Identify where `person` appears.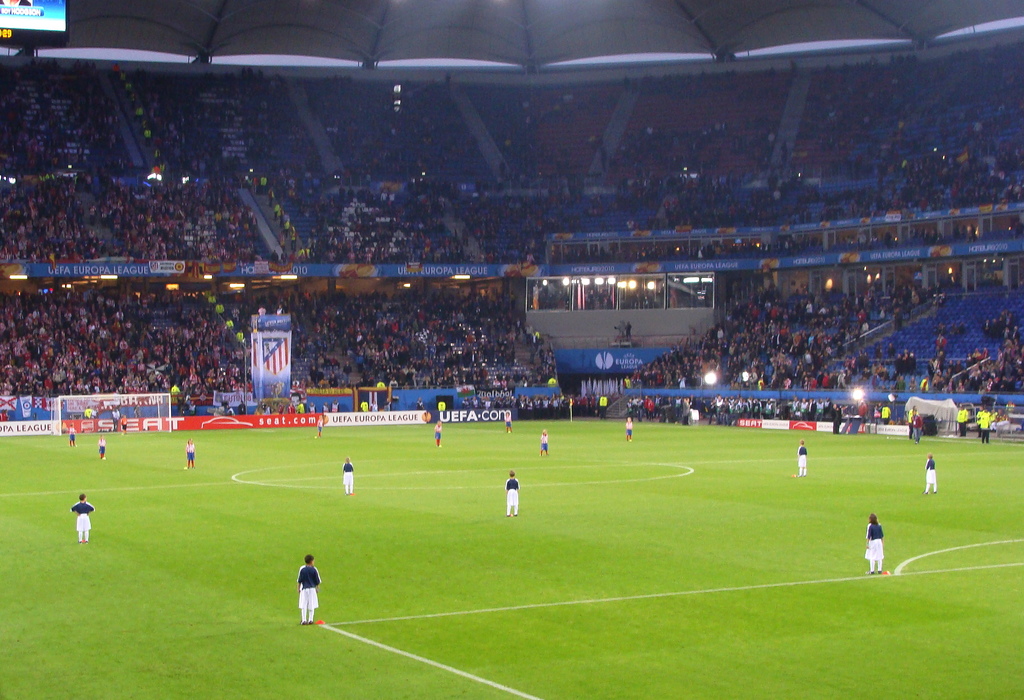
Appears at [left=795, top=437, right=810, bottom=478].
